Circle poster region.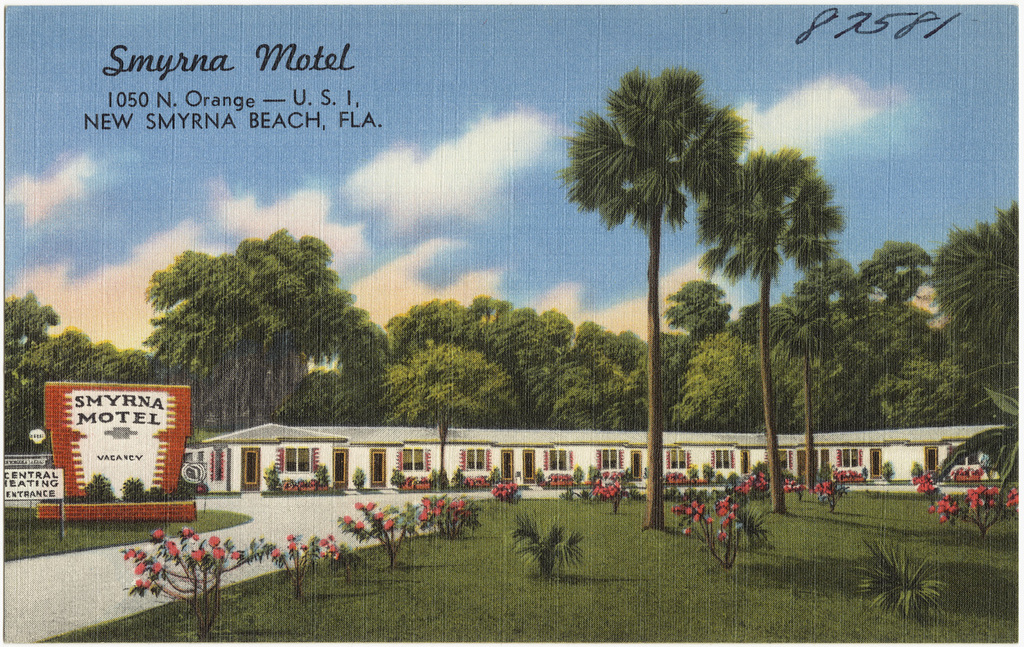
Region: [0,4,1020,646].
